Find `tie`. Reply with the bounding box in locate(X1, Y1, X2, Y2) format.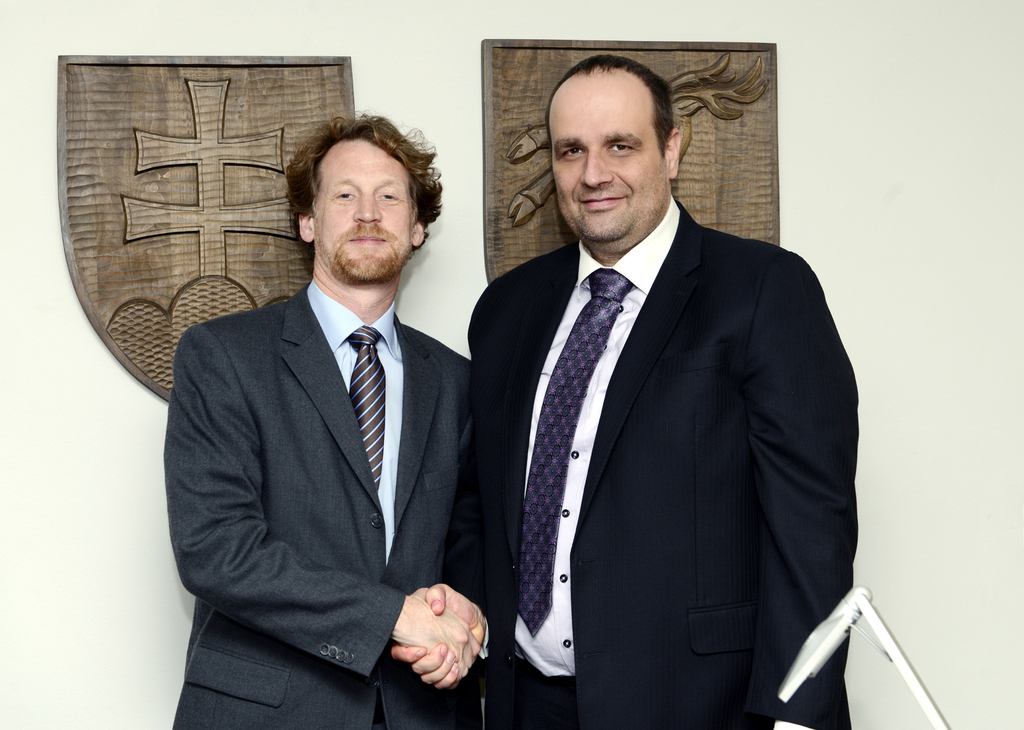
locate(513, 270, 634, 644).
